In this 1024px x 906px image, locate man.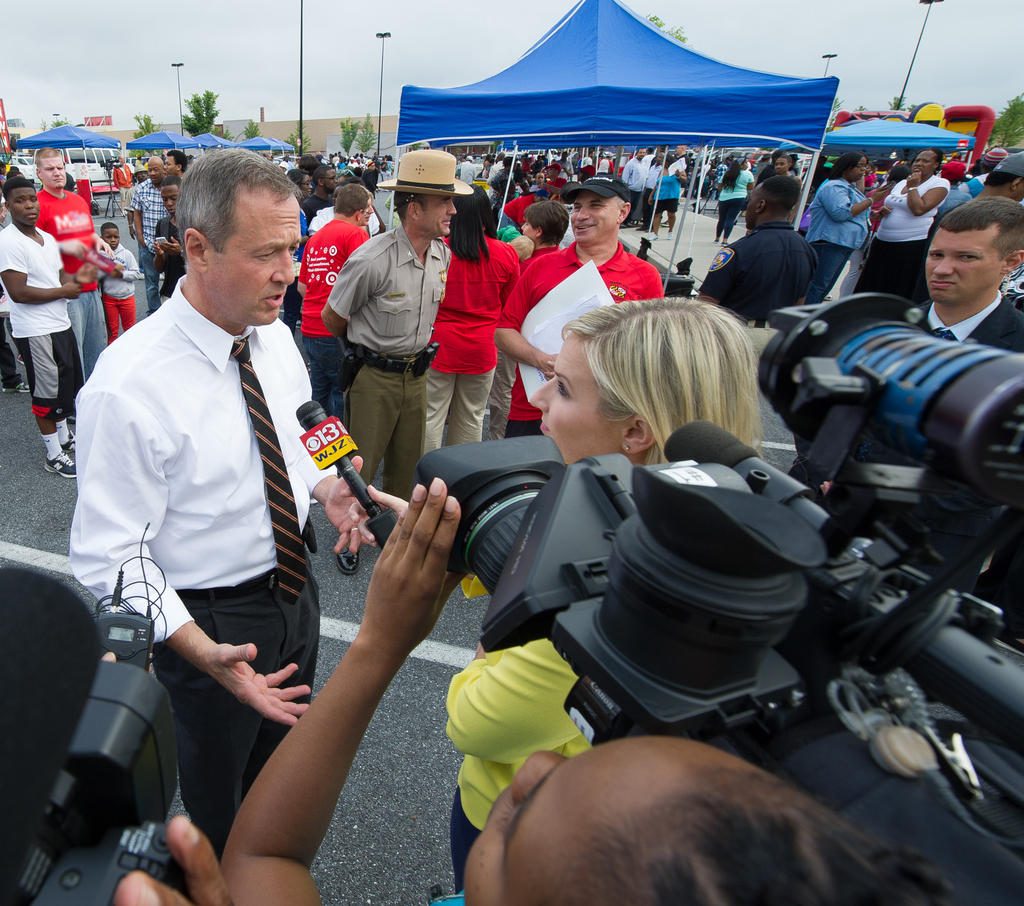
Bounding box: Rect(292, 182, 369, 423).
